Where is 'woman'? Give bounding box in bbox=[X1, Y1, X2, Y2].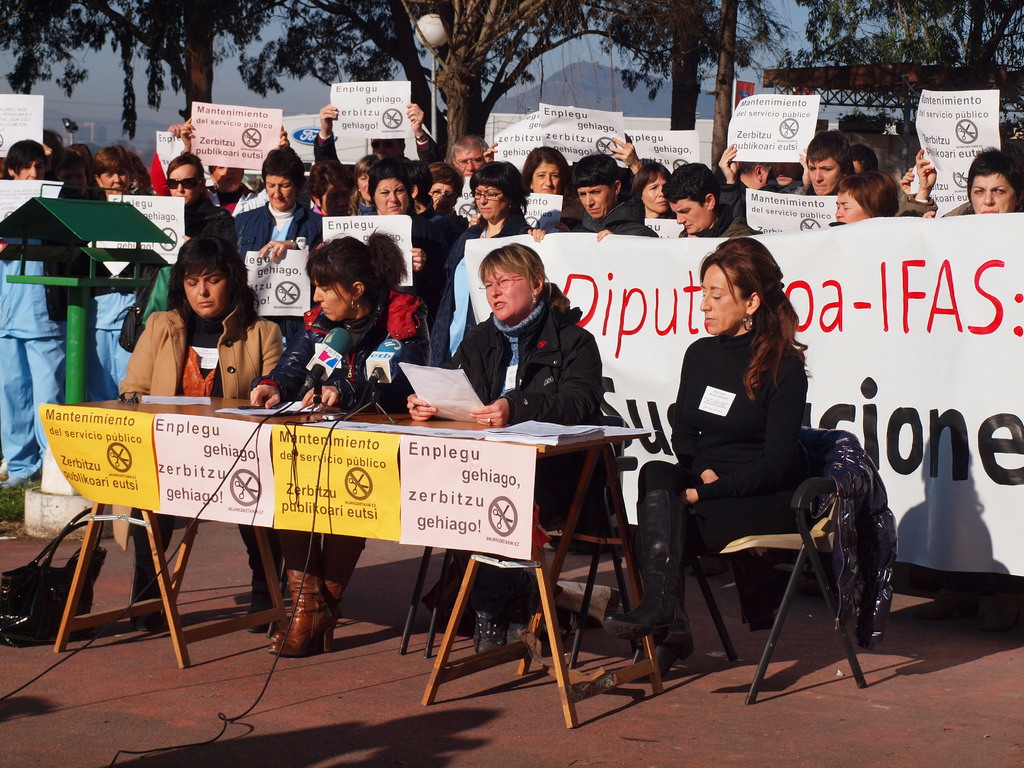
bbox=[831, 164, 907, 224].
